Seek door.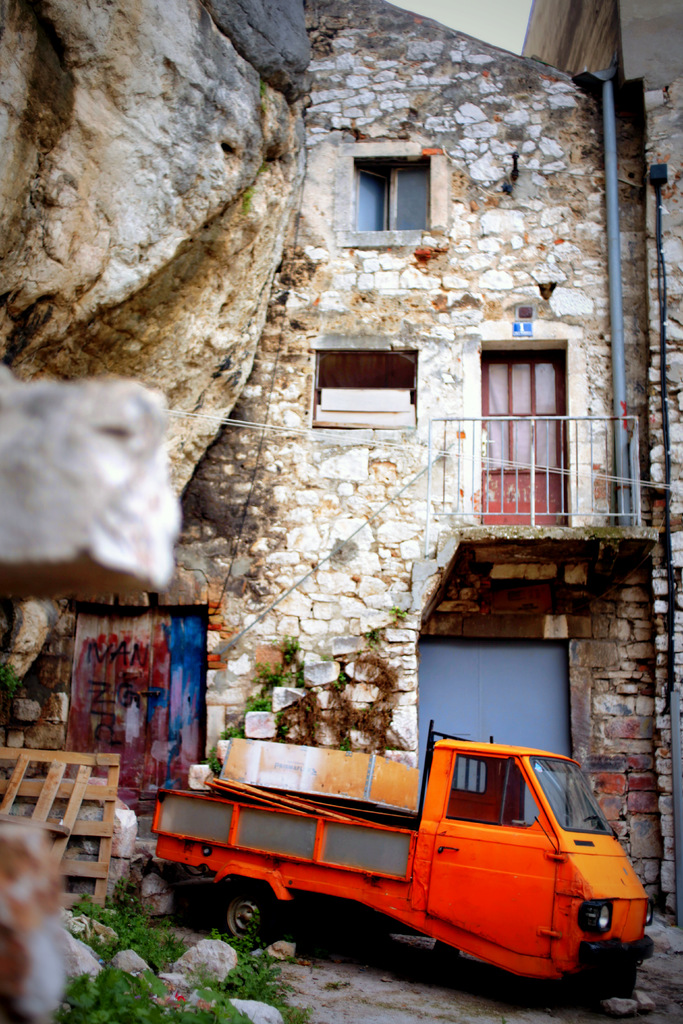
bbox(422, 638, 565, 830).
